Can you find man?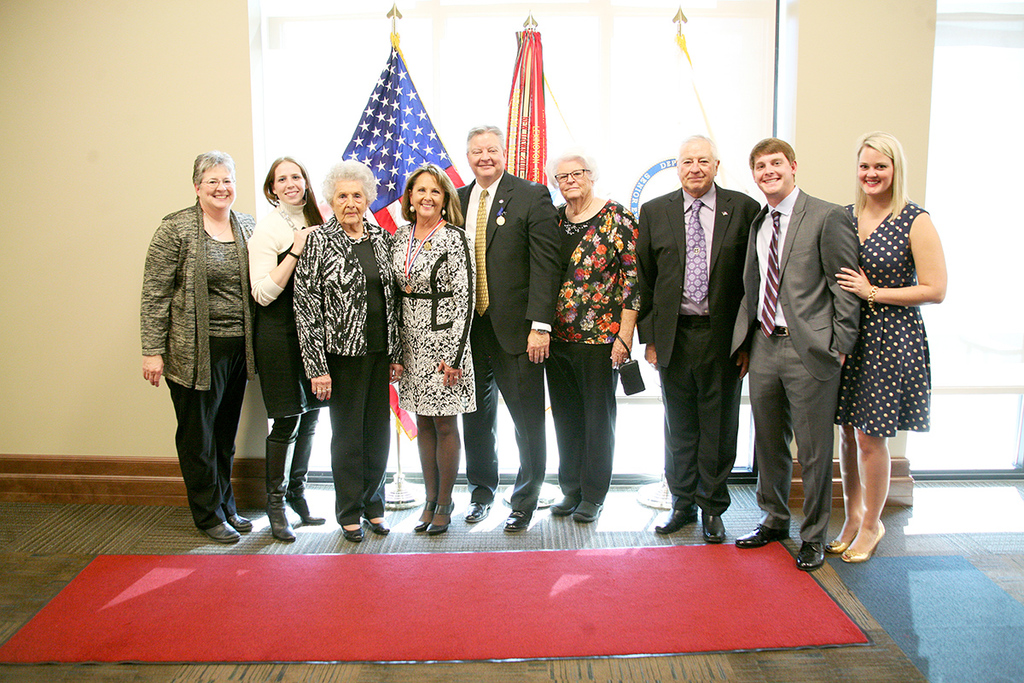
Yes, bounding box: 634 131 762 539.
